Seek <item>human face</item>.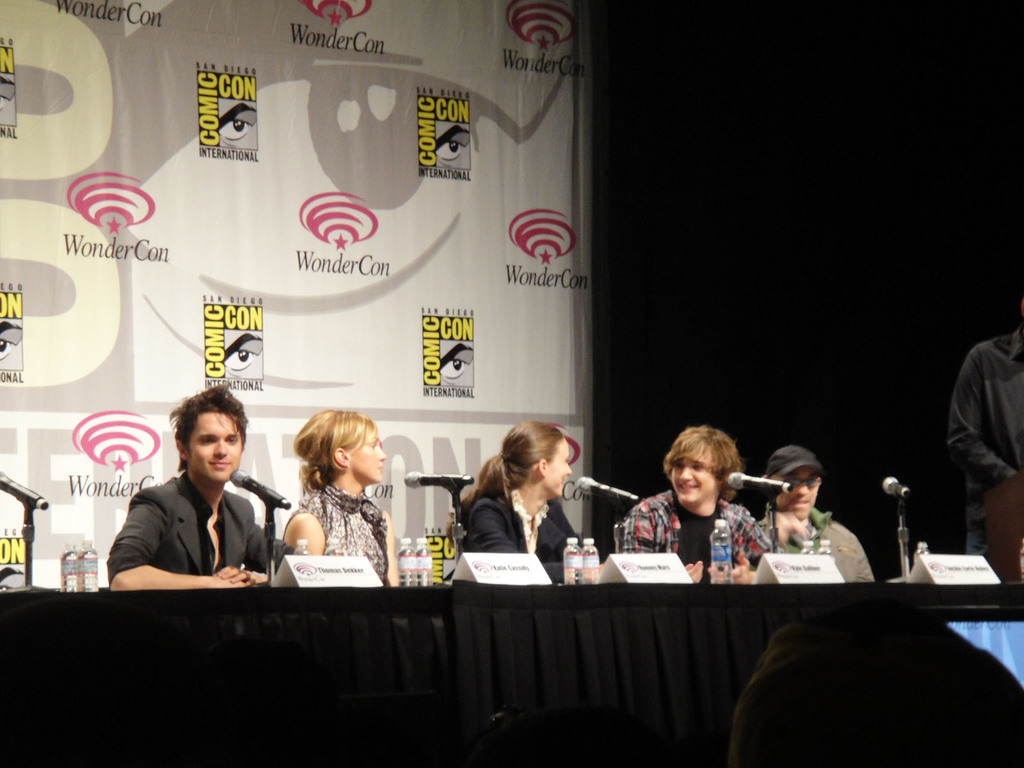
350 429 387 485.
